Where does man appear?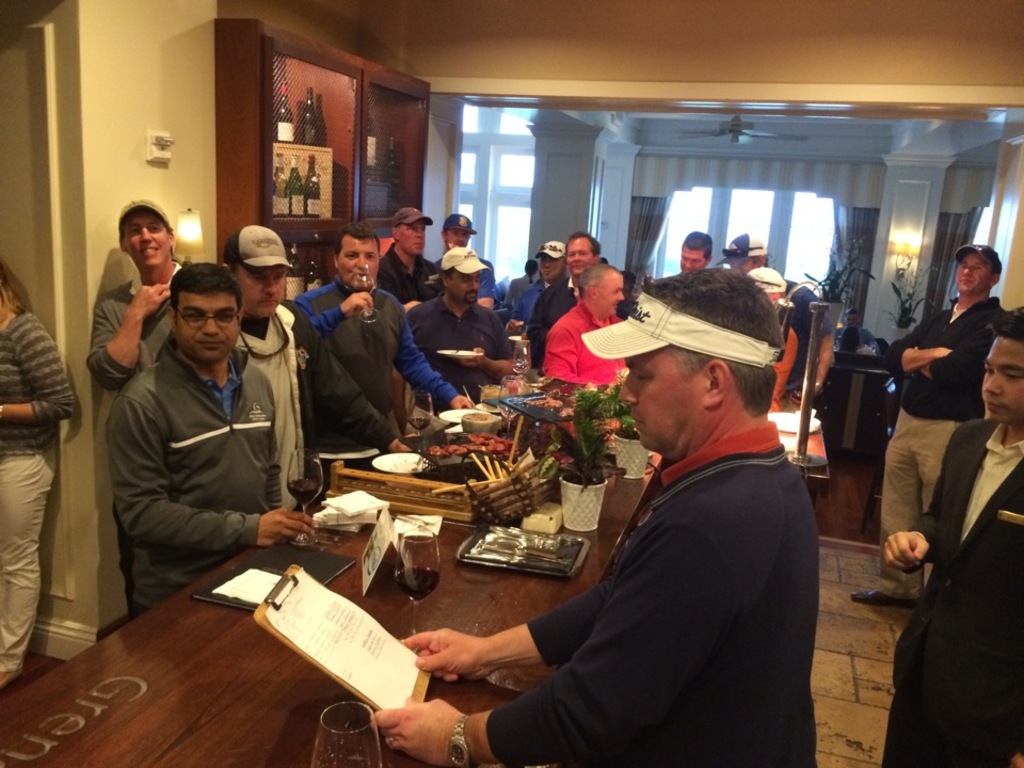
Appears at (522, 237, 631, 375).
